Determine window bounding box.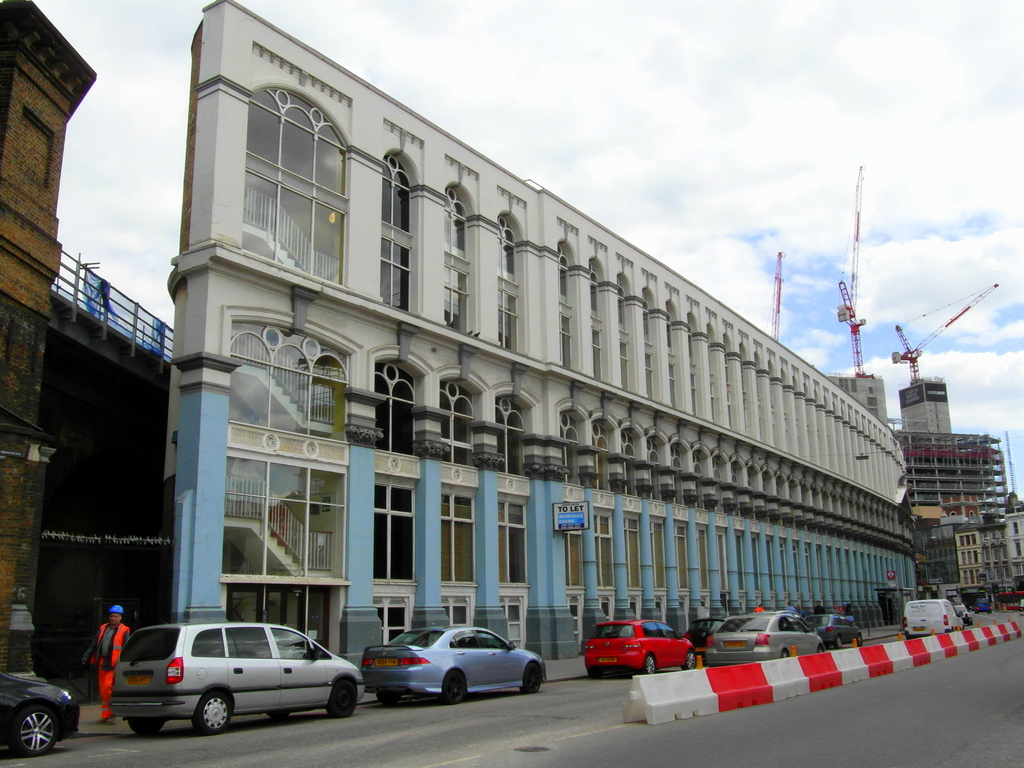
Determined: (559, 409, 580, 479).
